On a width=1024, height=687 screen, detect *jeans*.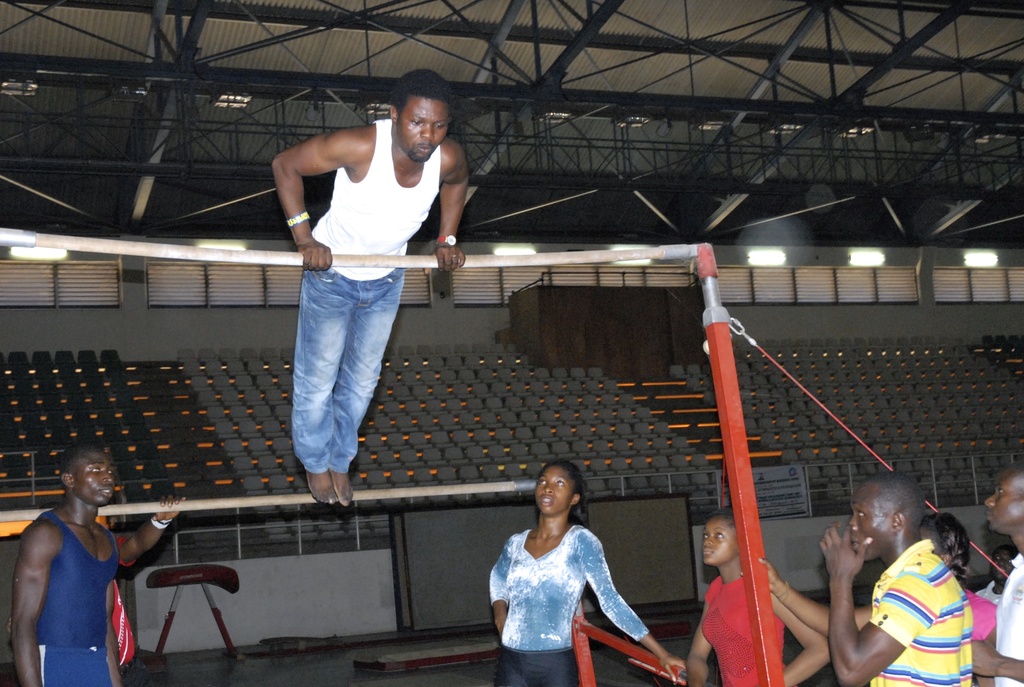
left=277, top=252, right=400, bottom=494.
